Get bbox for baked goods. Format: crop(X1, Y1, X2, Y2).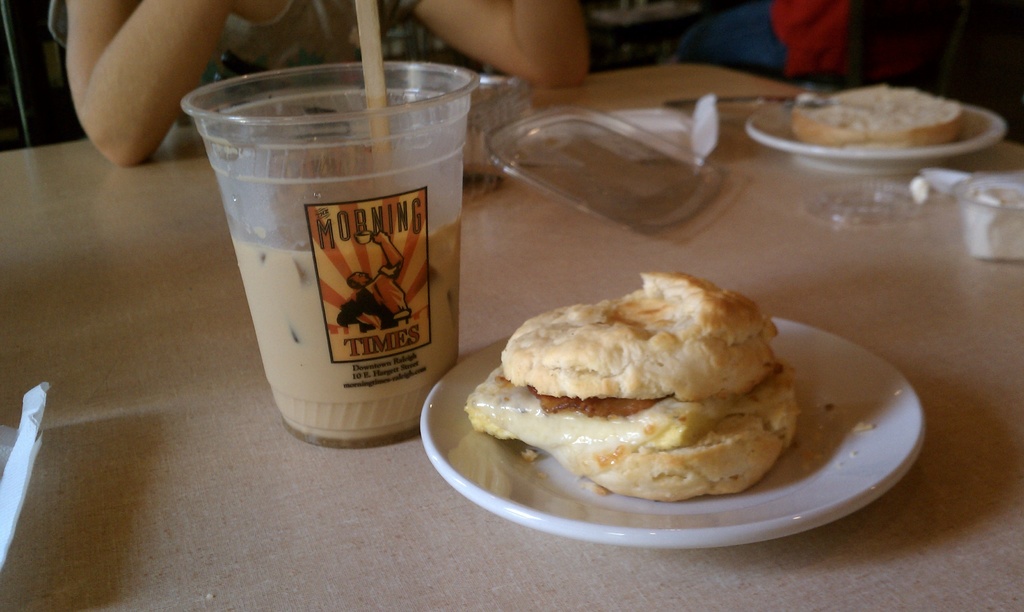
crop(464, 286, 801, 506).
